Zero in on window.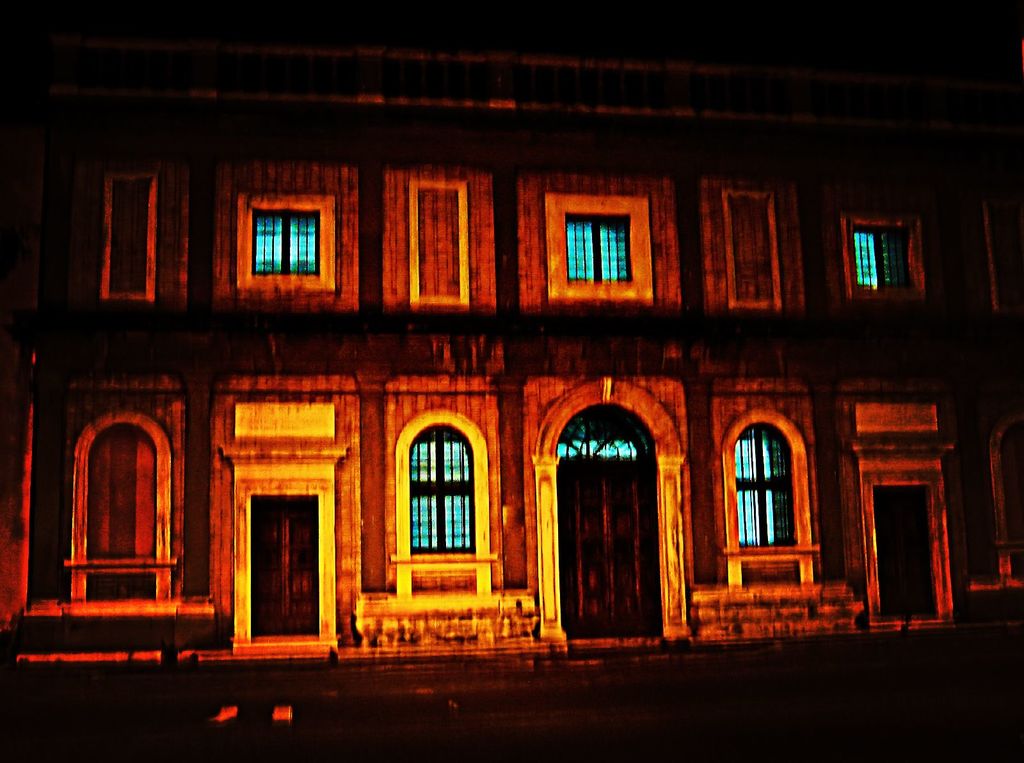
Zeroed in: box(235, 194, 337, 291).
